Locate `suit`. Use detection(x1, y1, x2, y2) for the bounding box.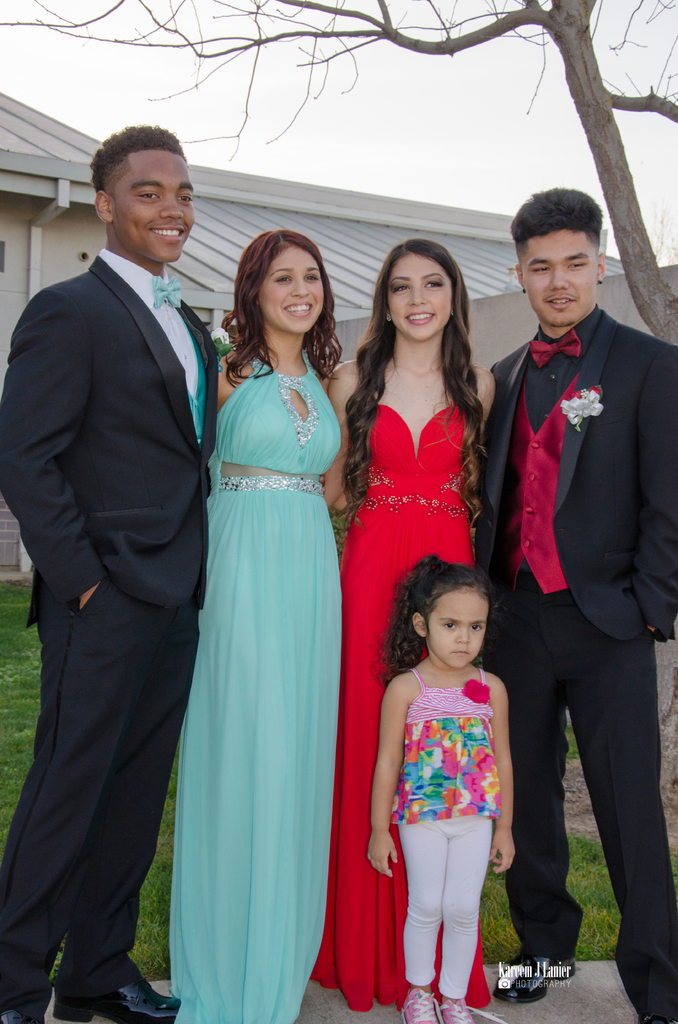
detection(473, 305, 677, 1023).
